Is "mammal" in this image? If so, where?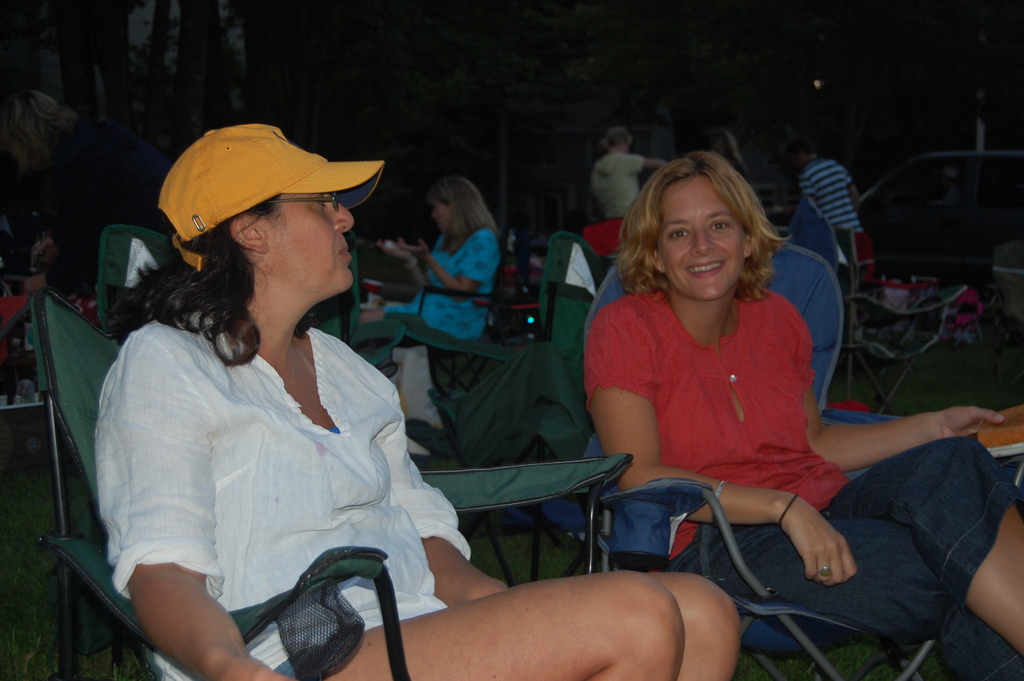
Yes, at select_region(356, 176, 500, 341).
